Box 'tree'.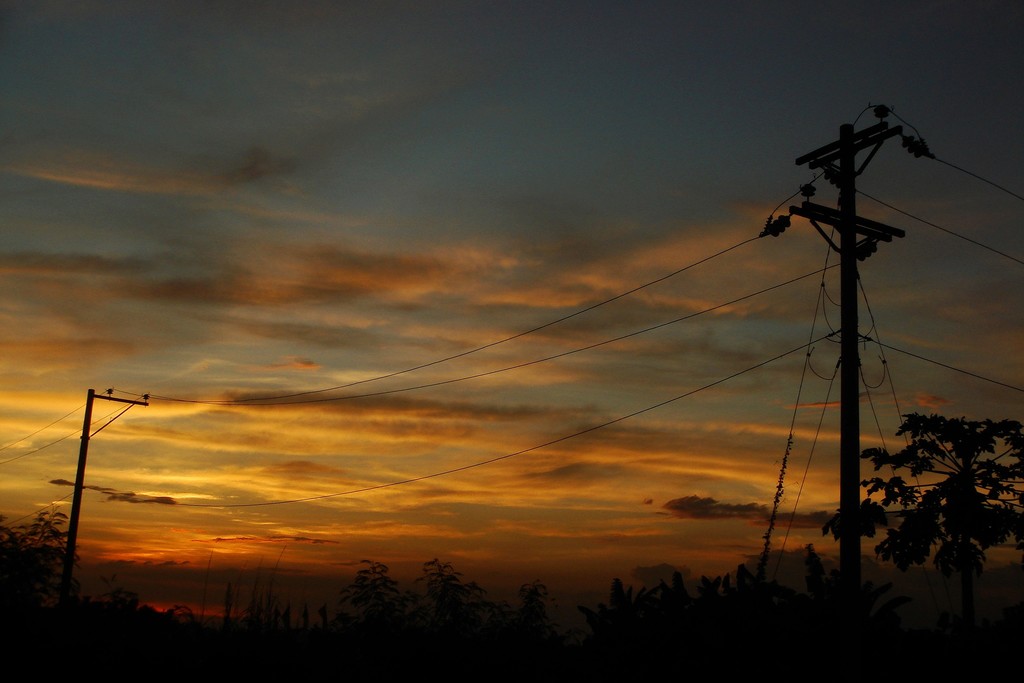
283:600:291:632.
